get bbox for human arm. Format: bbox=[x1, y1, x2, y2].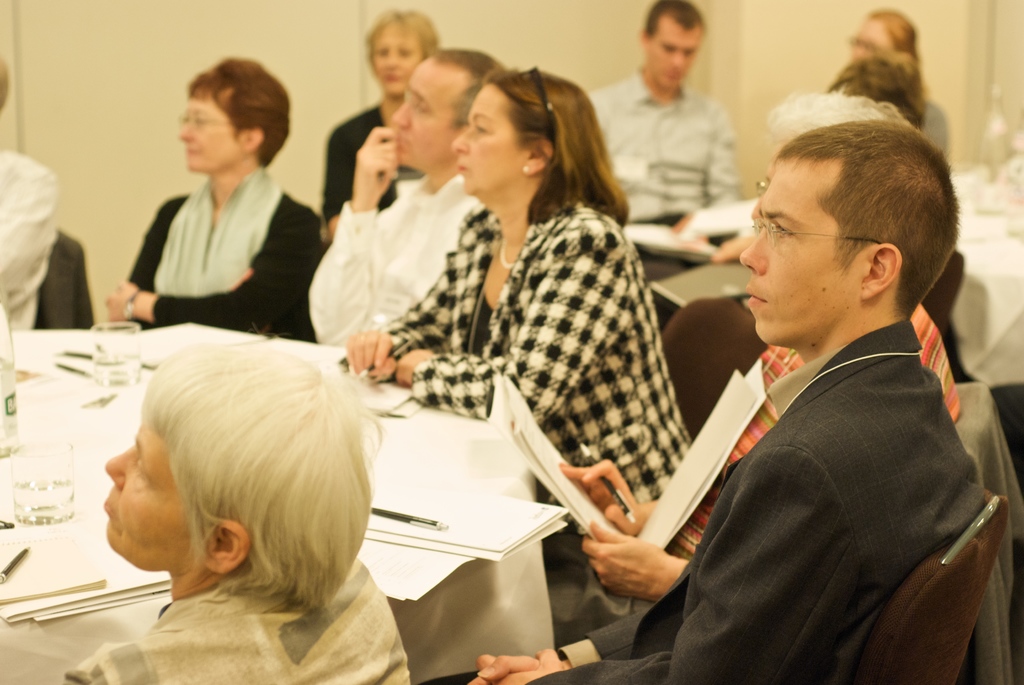
bbox=[392, 215, 635, 425].
